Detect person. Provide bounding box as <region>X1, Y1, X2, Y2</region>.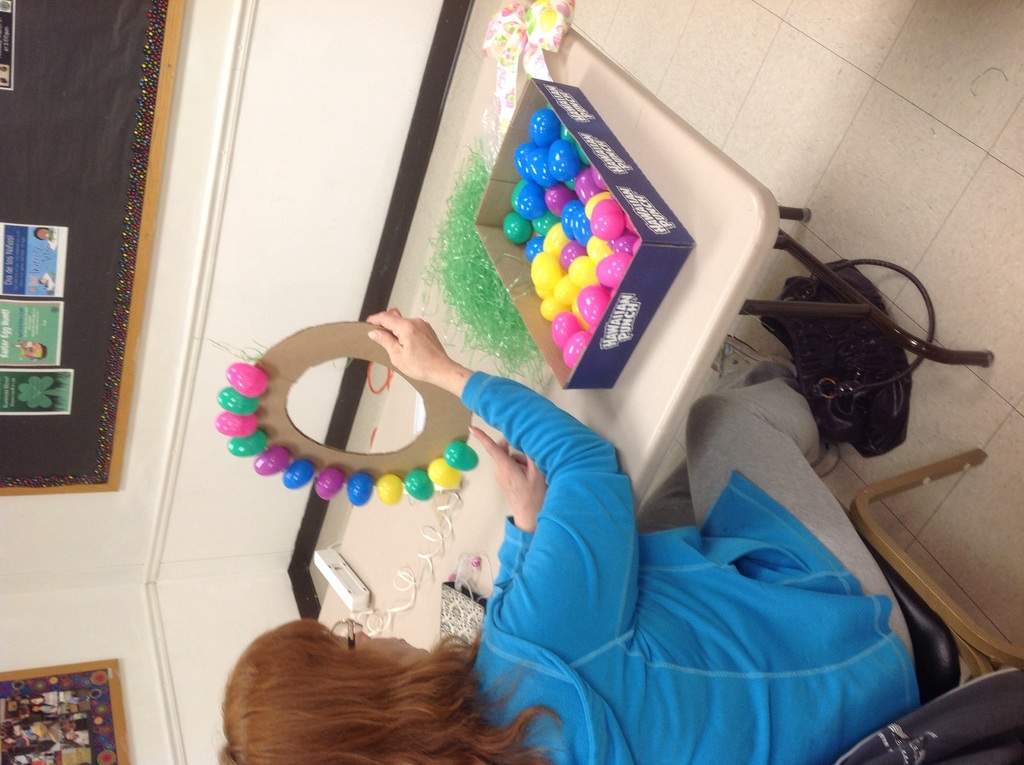
<region>33, 229, 58, 252</region>.
